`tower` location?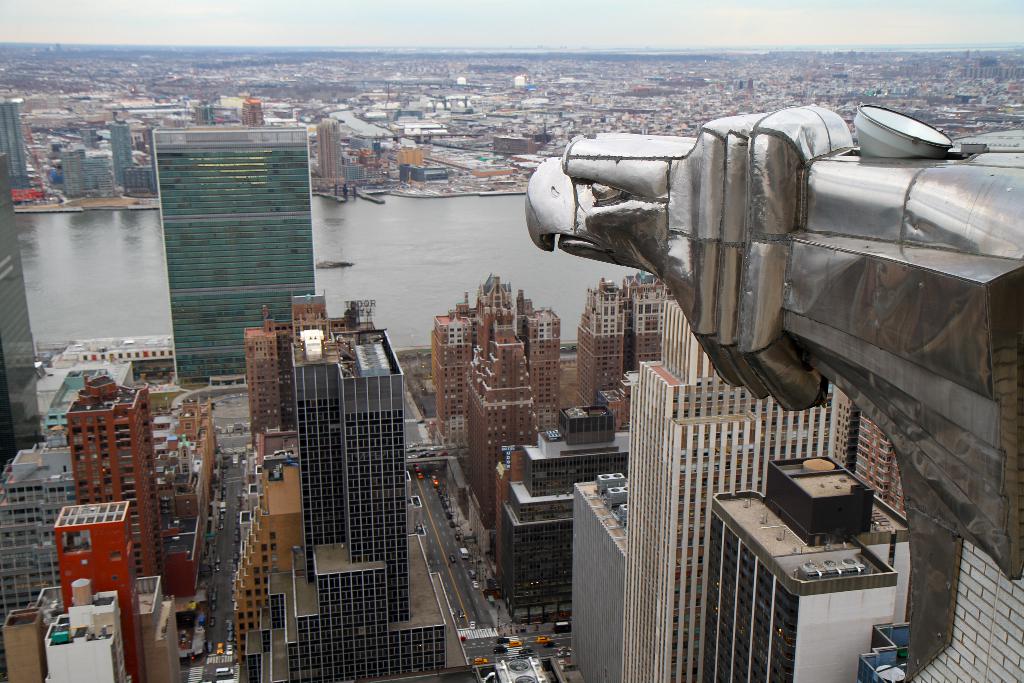
[520,304,566,400]
